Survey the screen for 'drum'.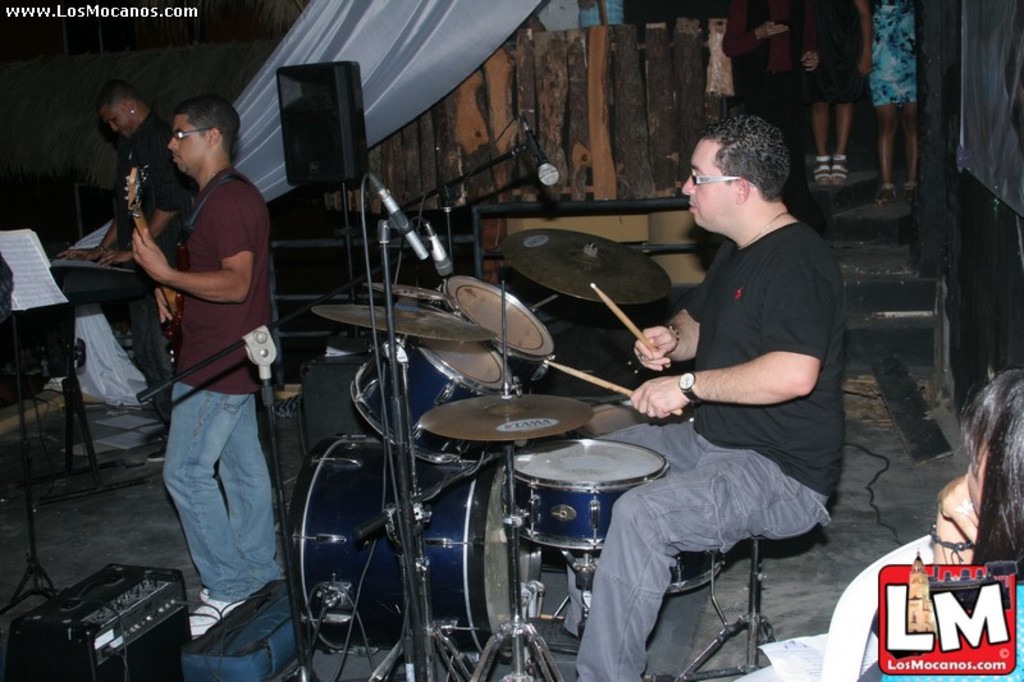
Survey found: (x1=289, y1=432, x2=543, y2=655).
